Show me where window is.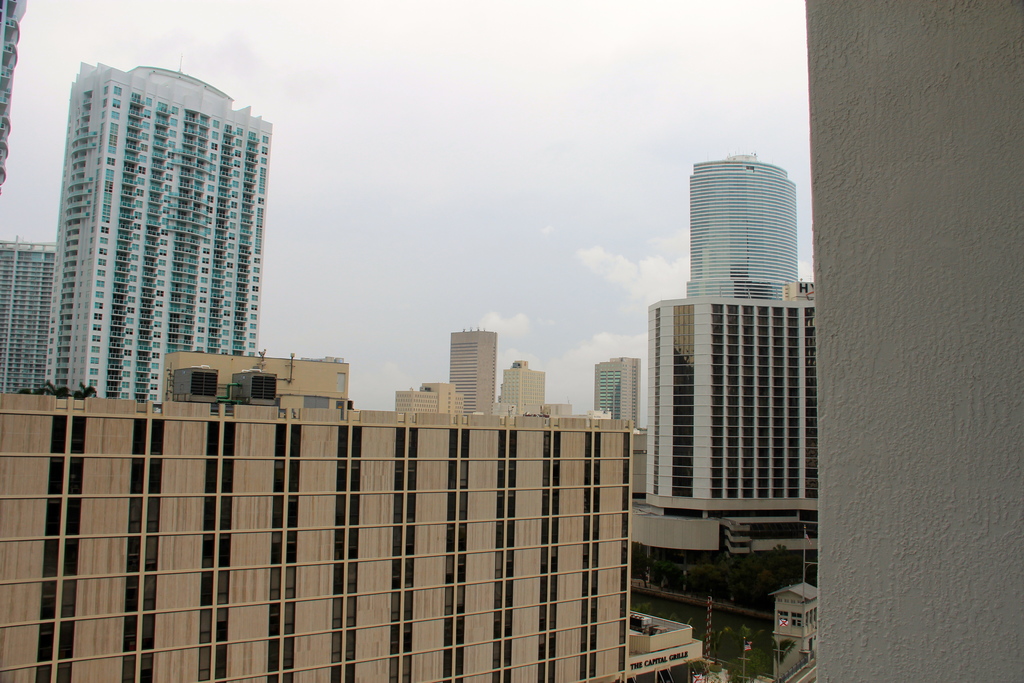
window is at 169/128/180/138.
